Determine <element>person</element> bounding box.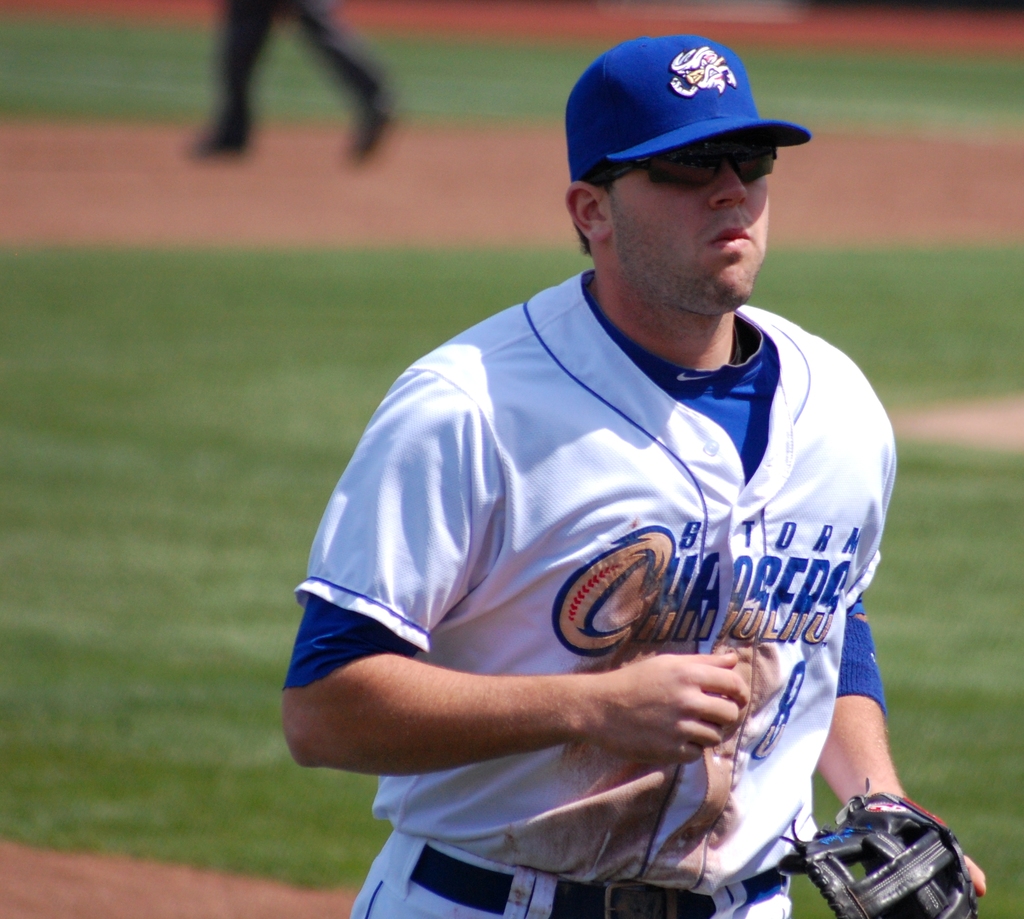
Determined: region(282, 31, 989, 918).
